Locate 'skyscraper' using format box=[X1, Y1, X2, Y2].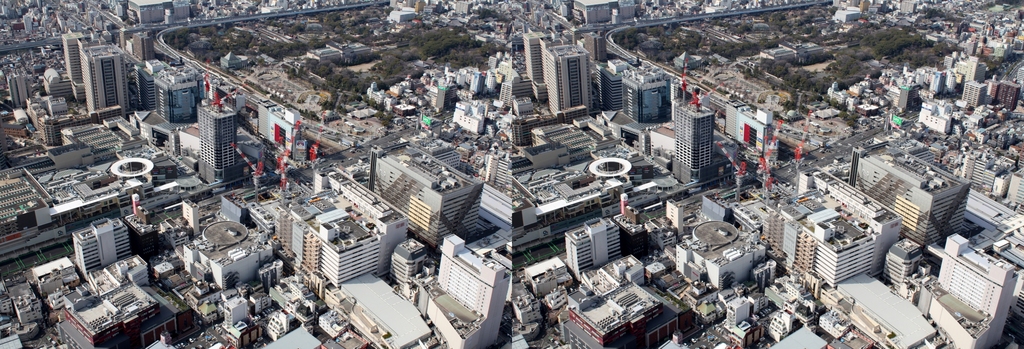
box=[63, 27, 88, 97].
